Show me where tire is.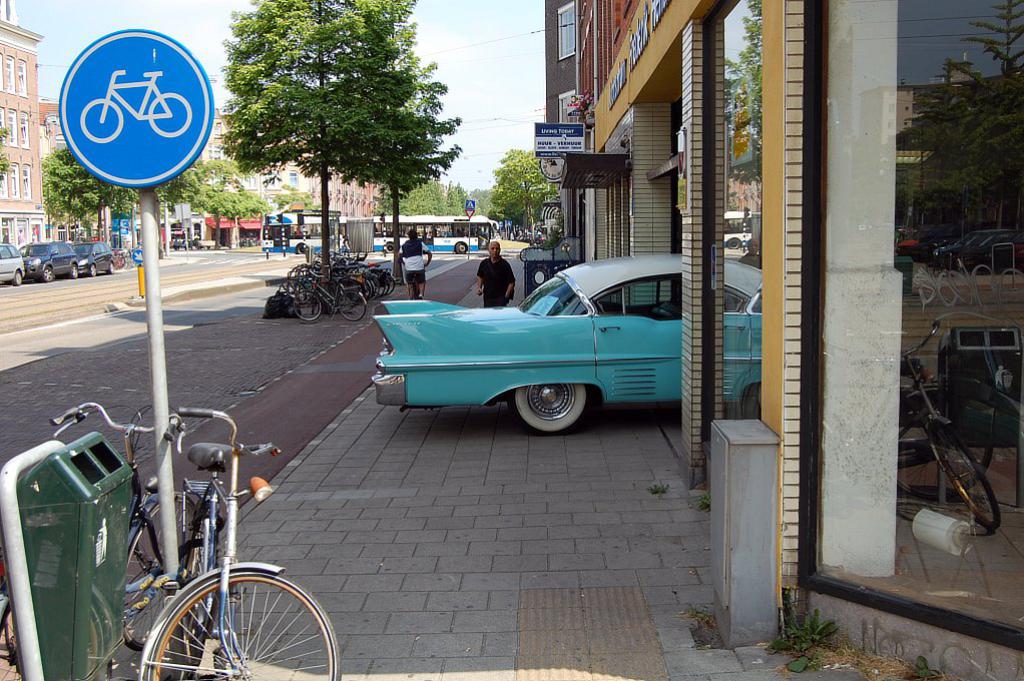
tire is at {"x1": 498, "y1": 373, "x2": 605, "y2": 431}.
